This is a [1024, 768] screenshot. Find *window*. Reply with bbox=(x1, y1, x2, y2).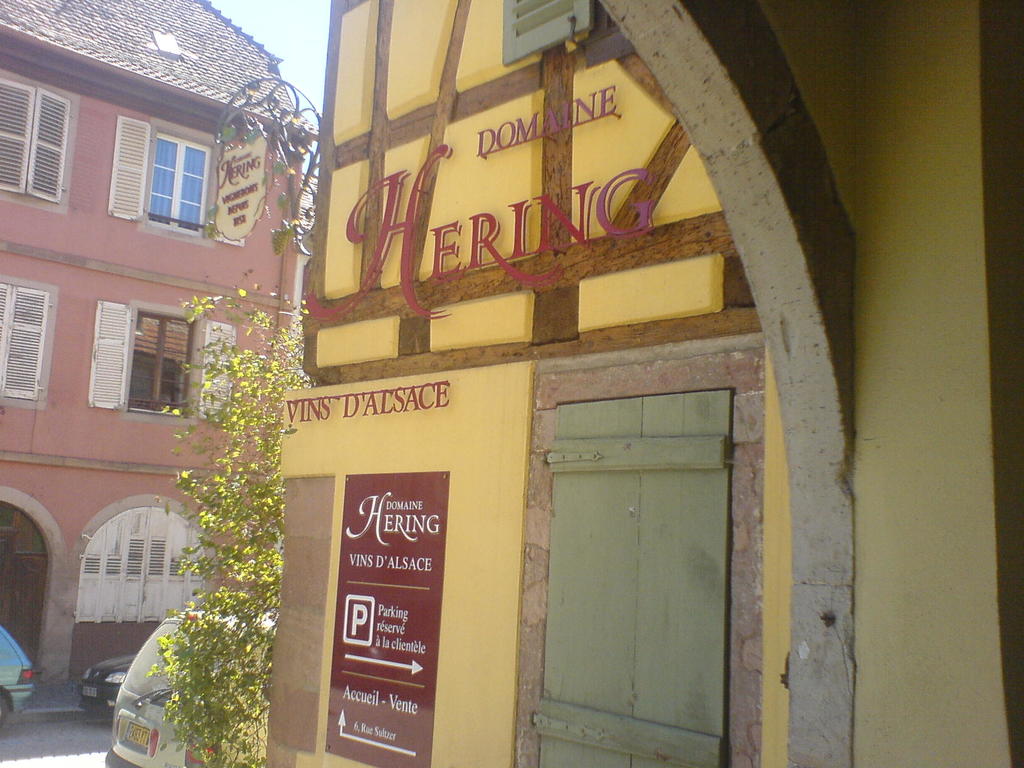
bbox=(121, 118, 253, 253).
